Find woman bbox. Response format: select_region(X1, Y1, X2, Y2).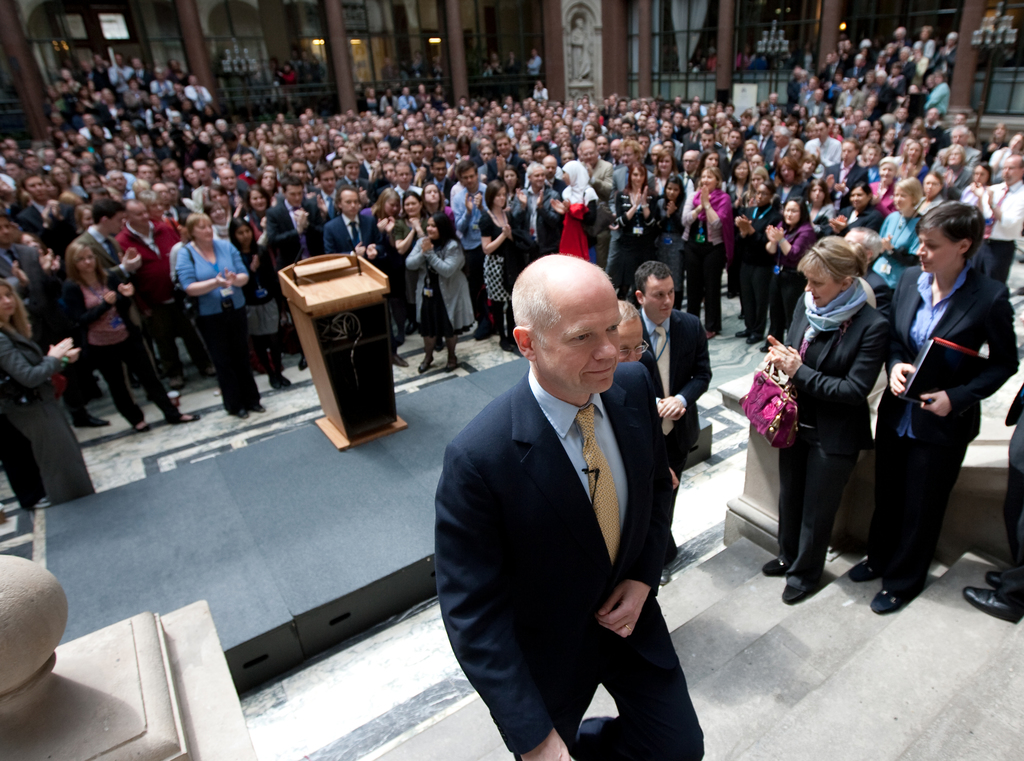
select_region(777, 217, 908, 611).
